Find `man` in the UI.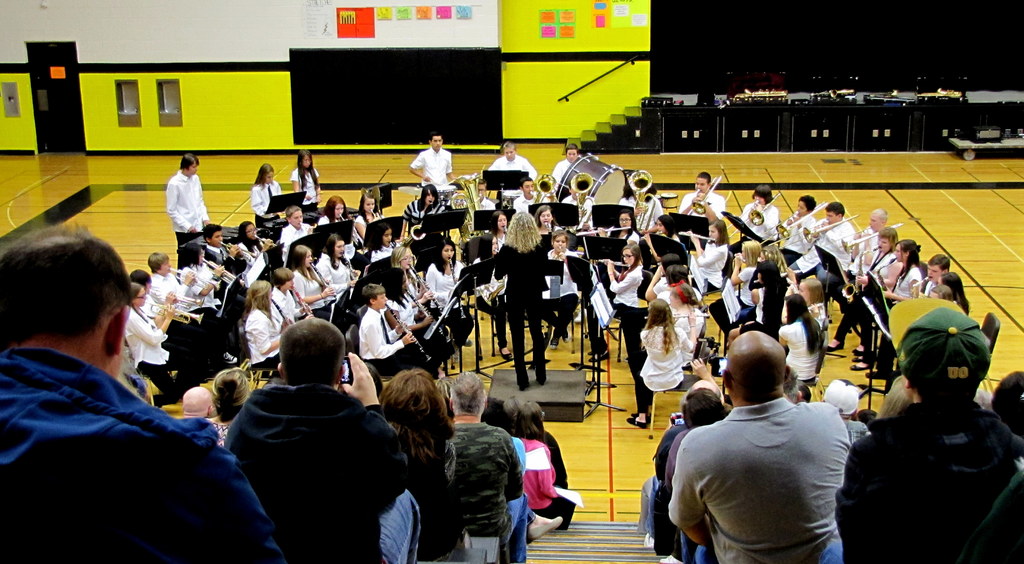
UI element at x1=821, y1=376, x2=871, y2=449.
